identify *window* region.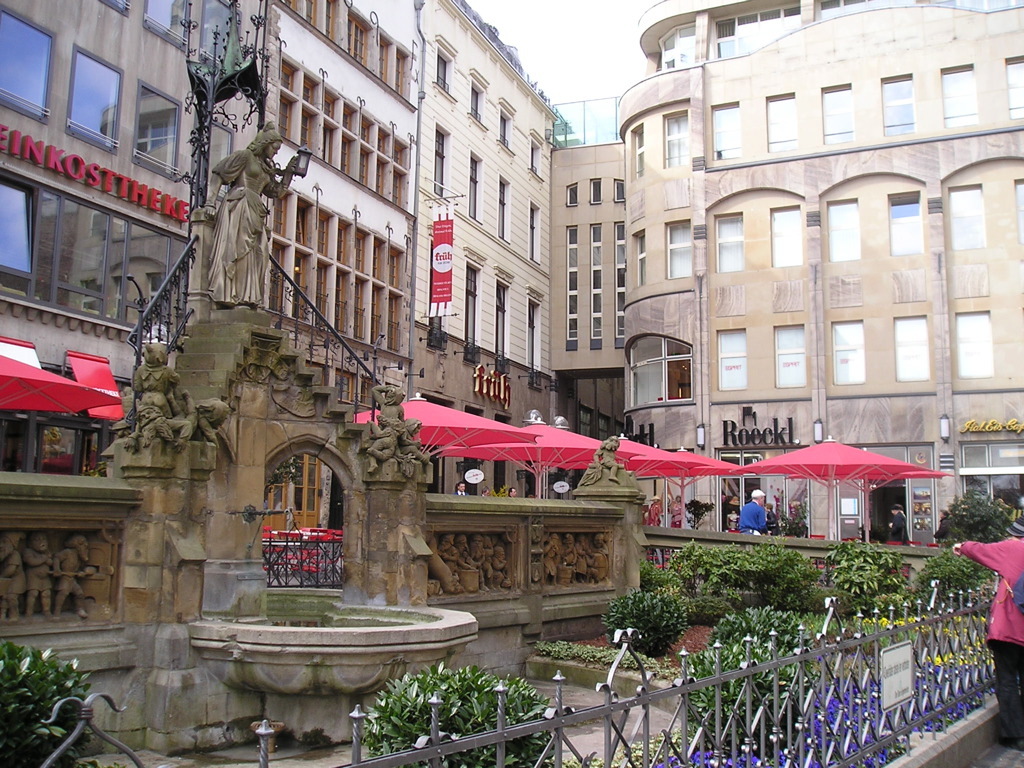
Region: [128, 78, 183, 183].
